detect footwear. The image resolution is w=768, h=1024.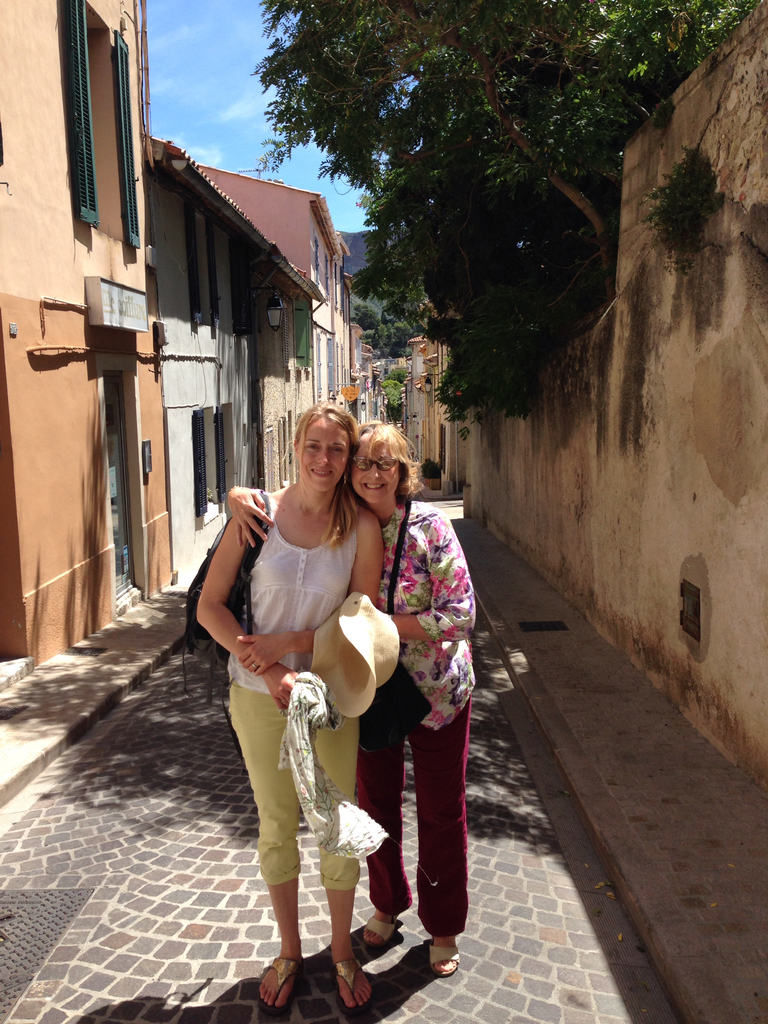
x1=329 y1=959 x2=371 y2=1022.
